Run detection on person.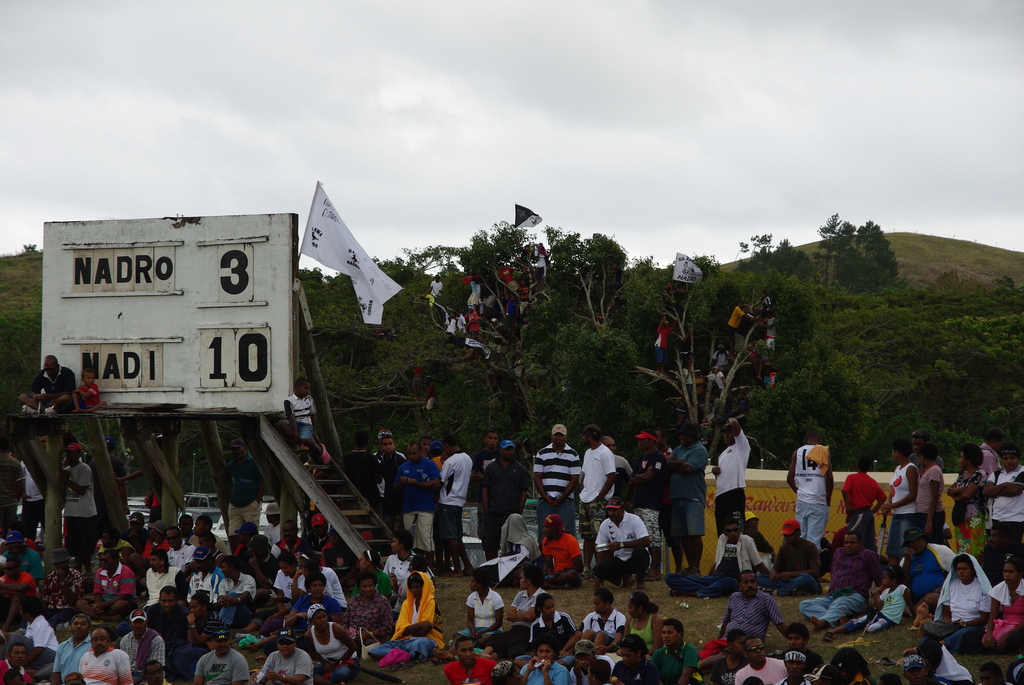
Result: select_region(371, 425, 410, 464).
